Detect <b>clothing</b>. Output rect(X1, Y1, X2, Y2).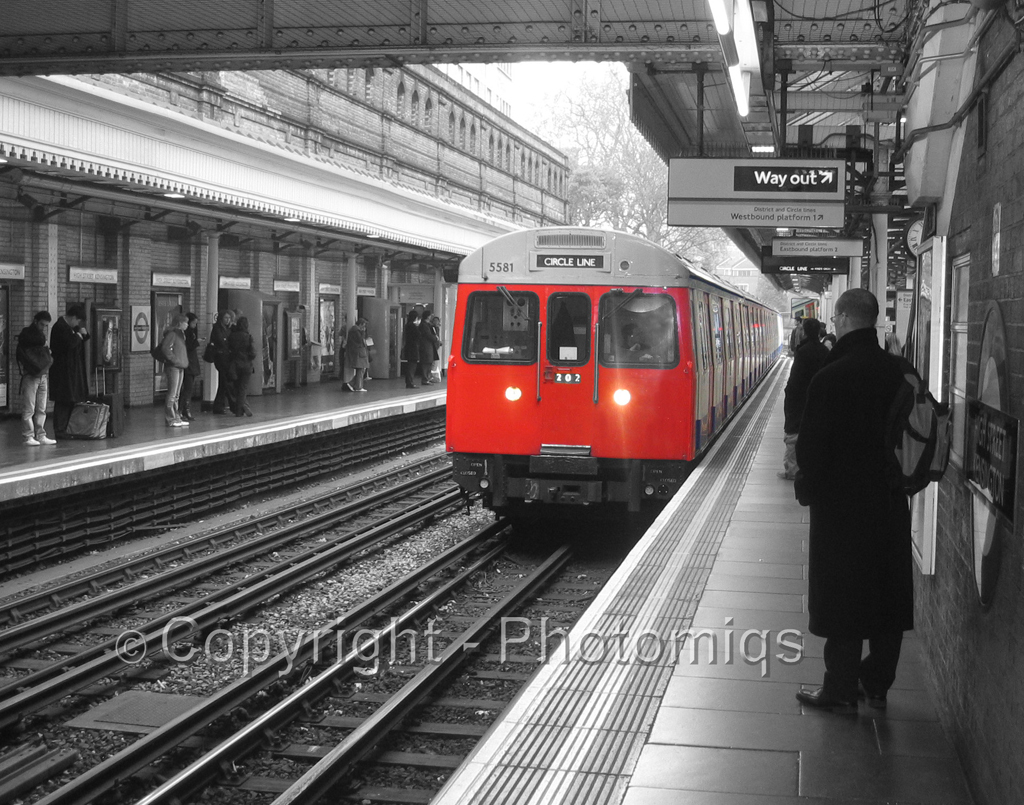
rect(65, 315, 90, 398).
